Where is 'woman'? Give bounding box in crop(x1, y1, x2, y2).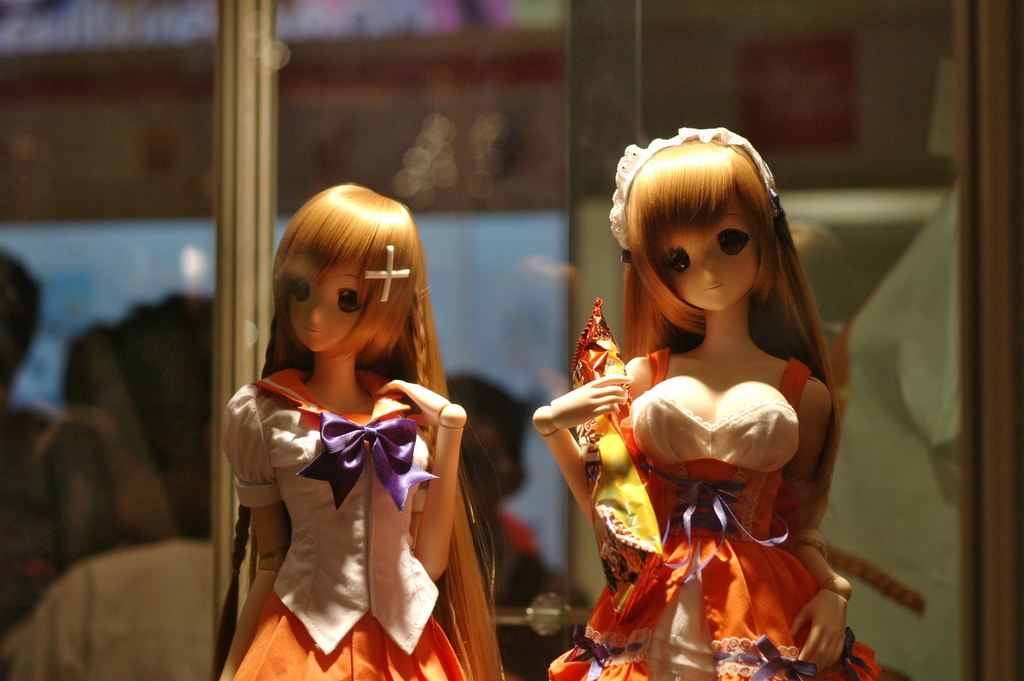
crop(218, 194, 476, 679).
